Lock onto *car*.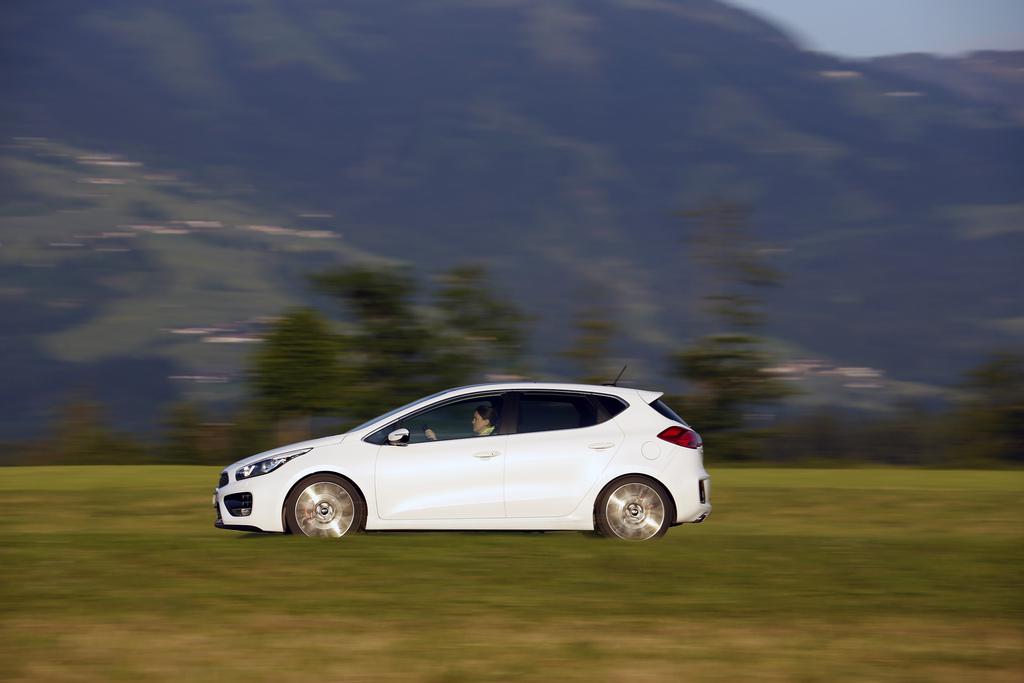
Locked: bbox=(211, 382, 708, 550).
